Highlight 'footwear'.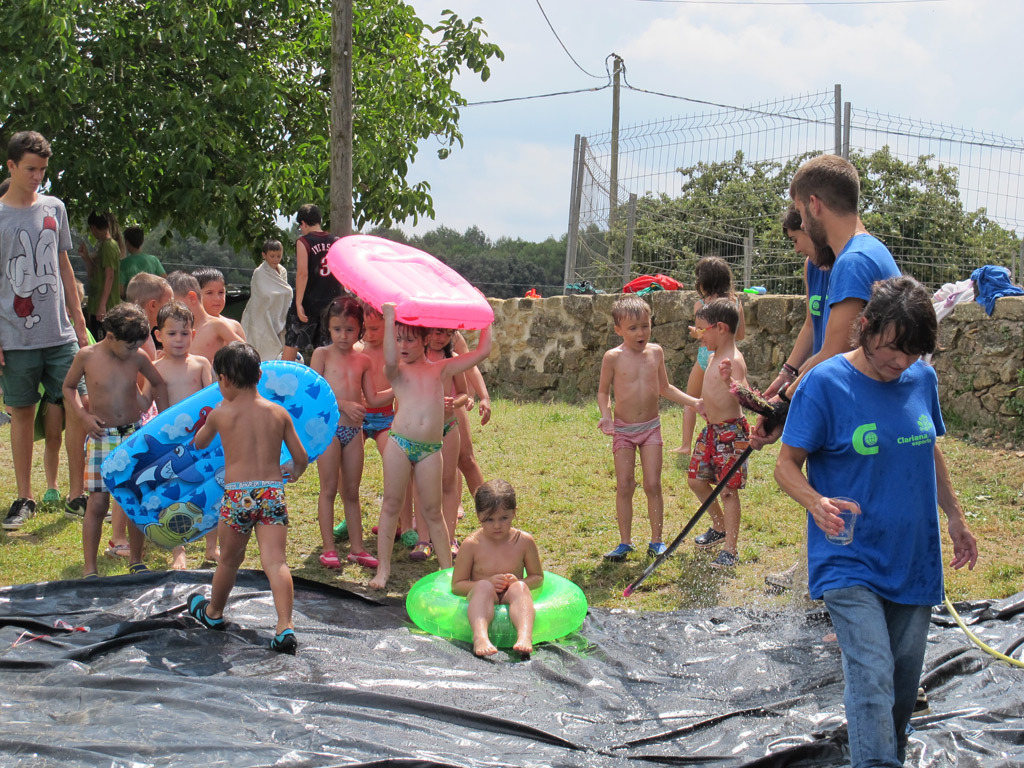
Highlighted region: (0,502,41,530).
